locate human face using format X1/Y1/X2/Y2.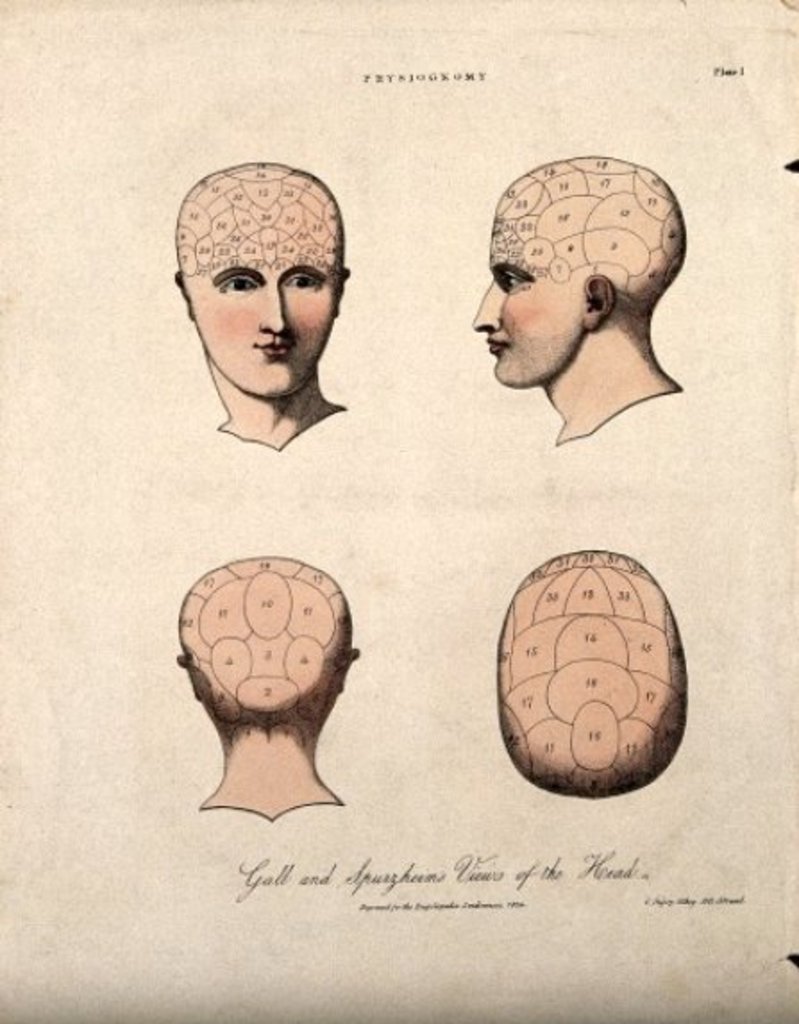
468/204/581/386.
